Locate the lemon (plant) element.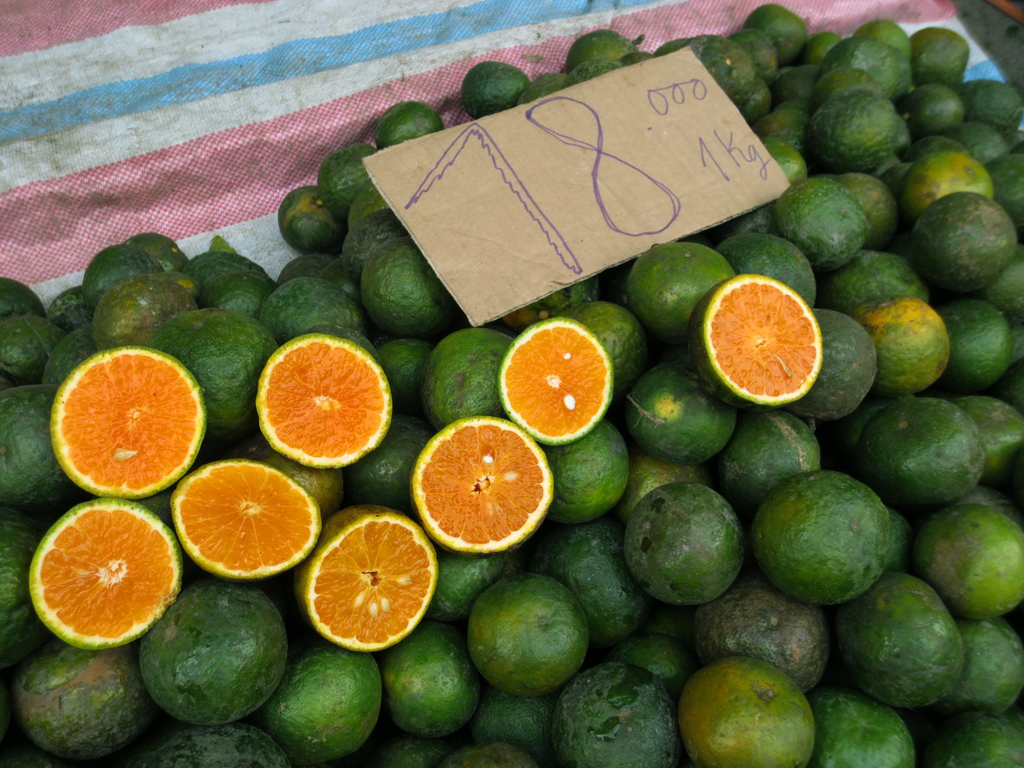
Element bbox: [302,507,432,647].
